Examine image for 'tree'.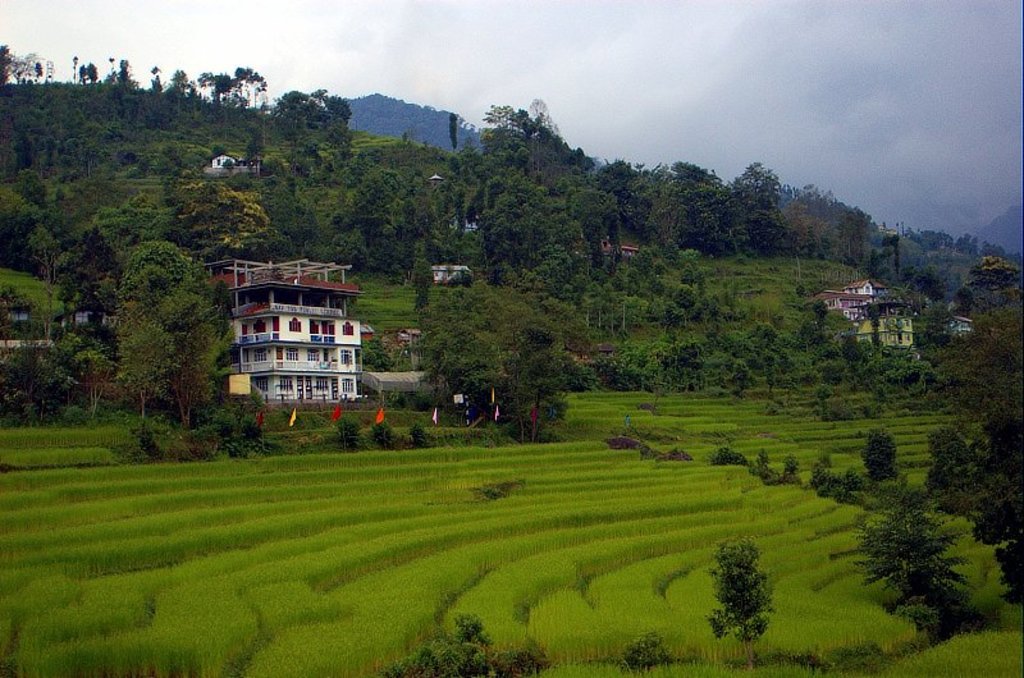
Examination result: locate(910, 223, 1015, 275).
